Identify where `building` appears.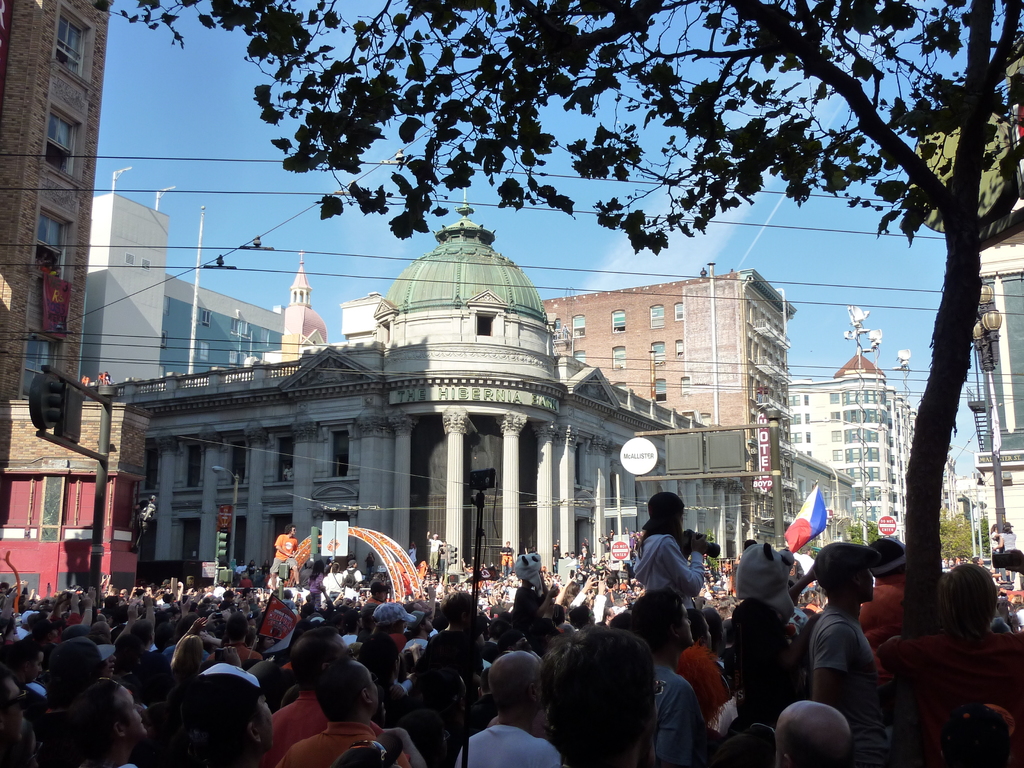
Appears at [left=790, top=355, right=953, bottom=540].
